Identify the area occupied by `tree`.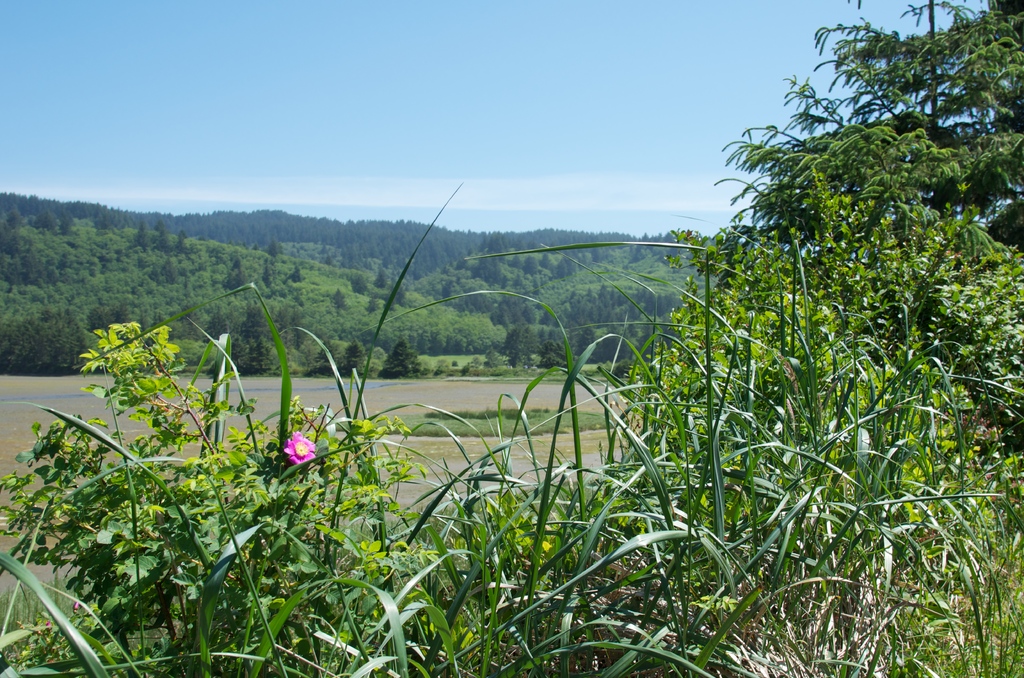
Area: 223, 259, 250, 298.
